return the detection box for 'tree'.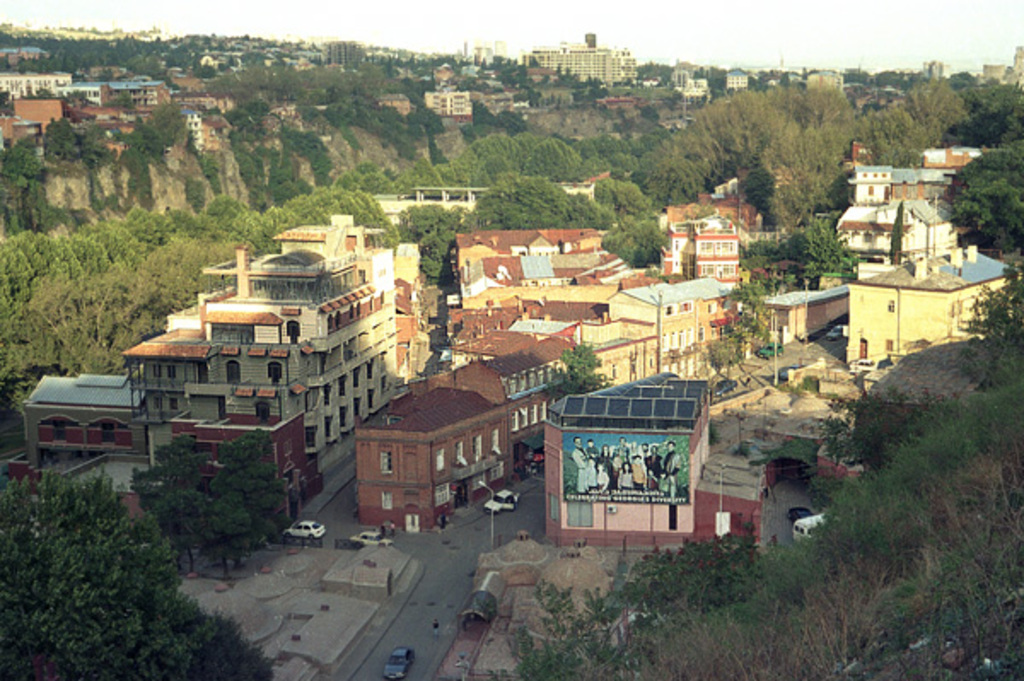
Rect(944, 150, 1022, 256).
